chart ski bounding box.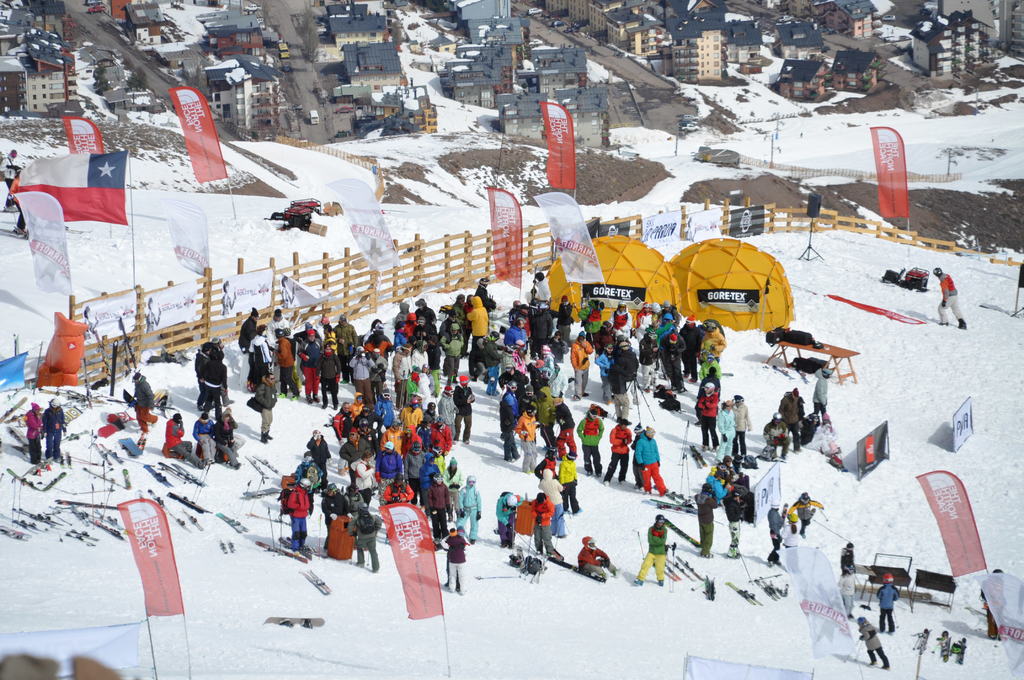
Charted: bbox=[244, 454, 269, 482].
